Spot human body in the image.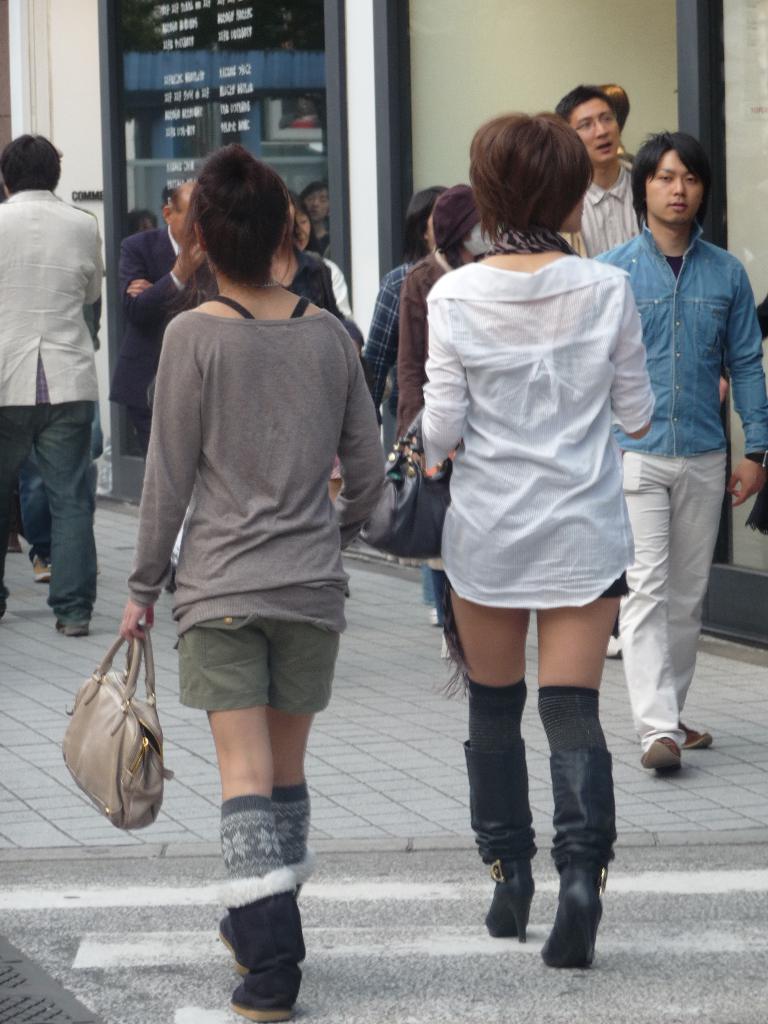
human body found at (275, 195, 337, 319).
